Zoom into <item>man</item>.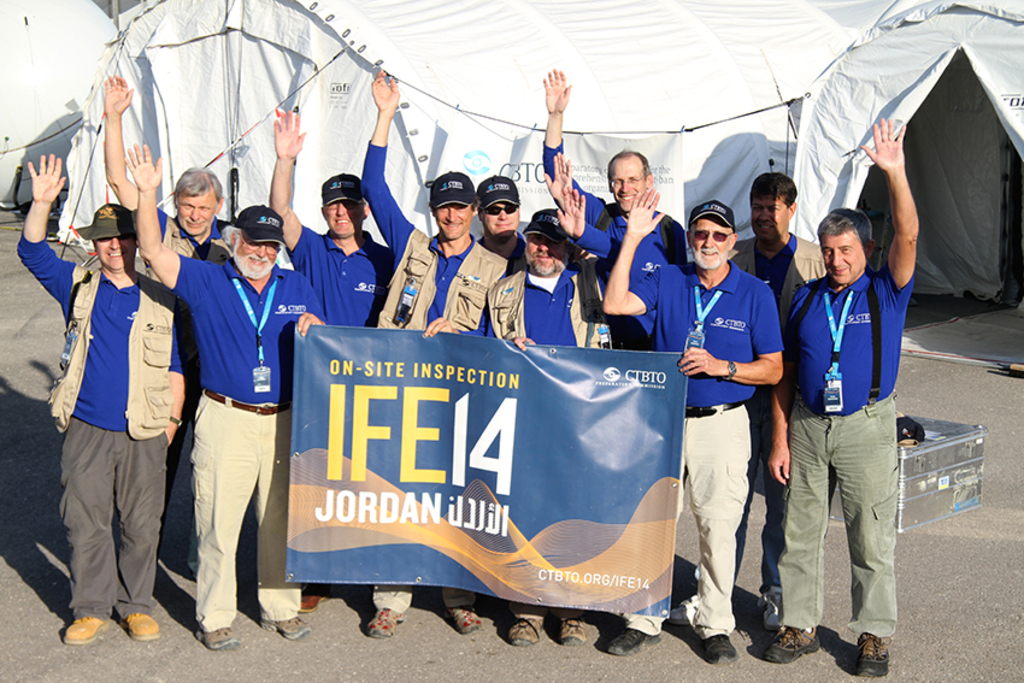
Zoom target: select_region(779, 181, 919, 655).
